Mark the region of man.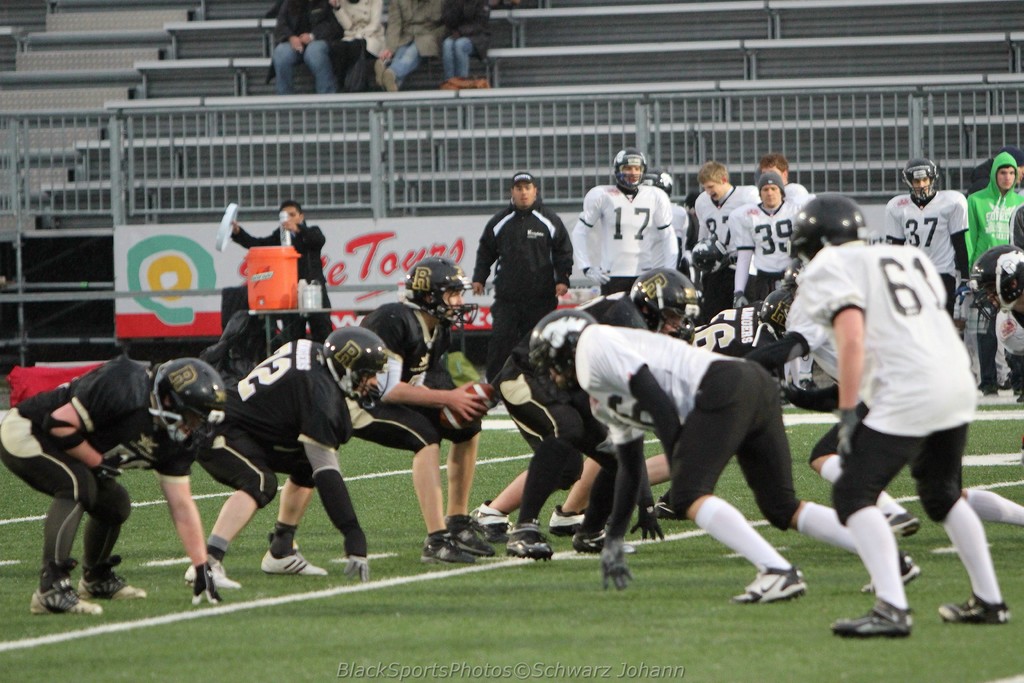
Region: bbox=[727, 170, 816, 311].
